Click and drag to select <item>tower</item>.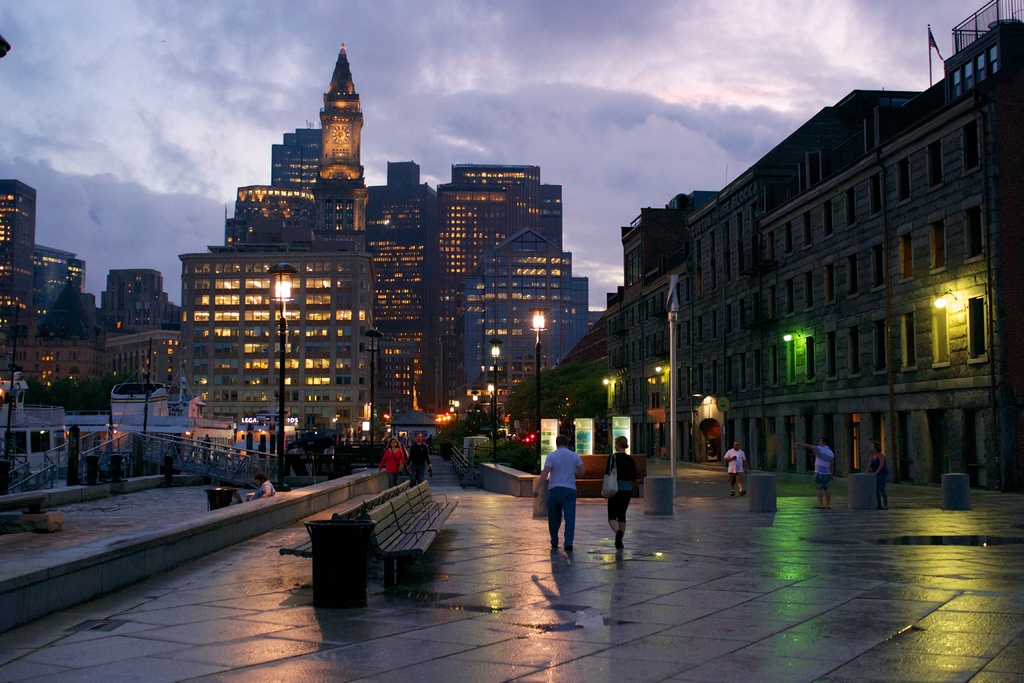
Selection: BBox(315, 47, 366, 192).
